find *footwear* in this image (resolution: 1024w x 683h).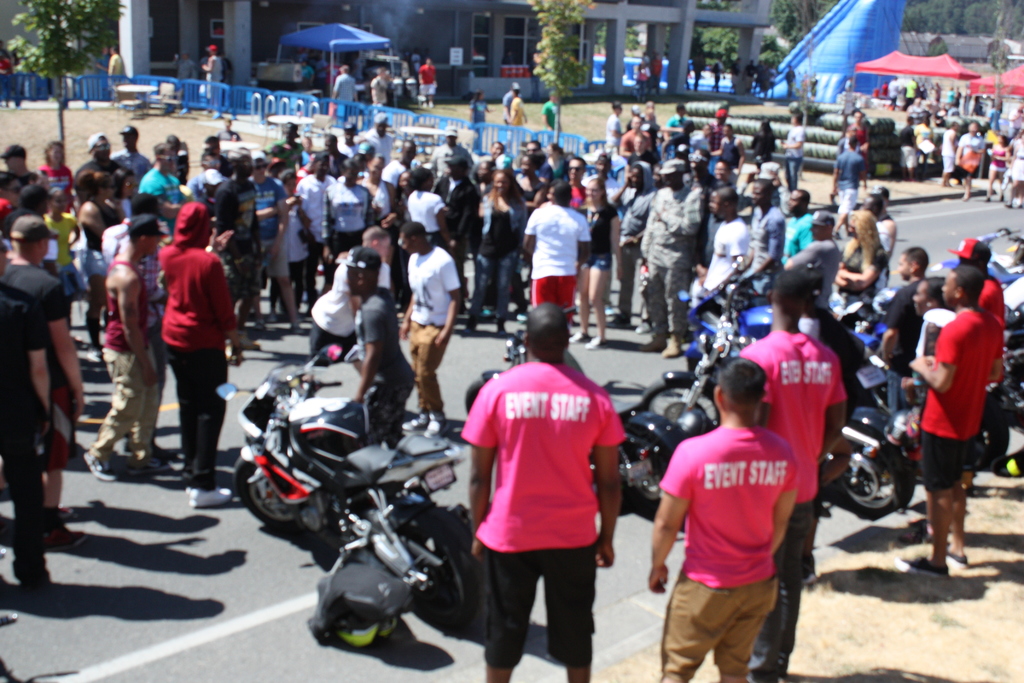
detection(59, 504, 72, 522).
